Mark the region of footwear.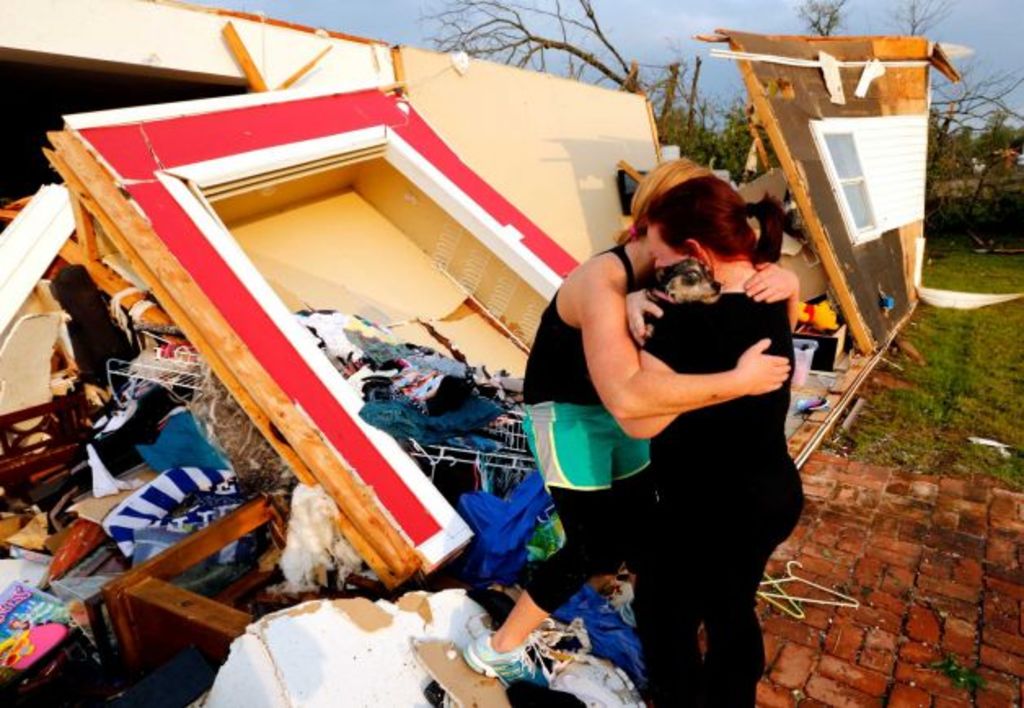
Region: box(460, 625, 543, 688).
